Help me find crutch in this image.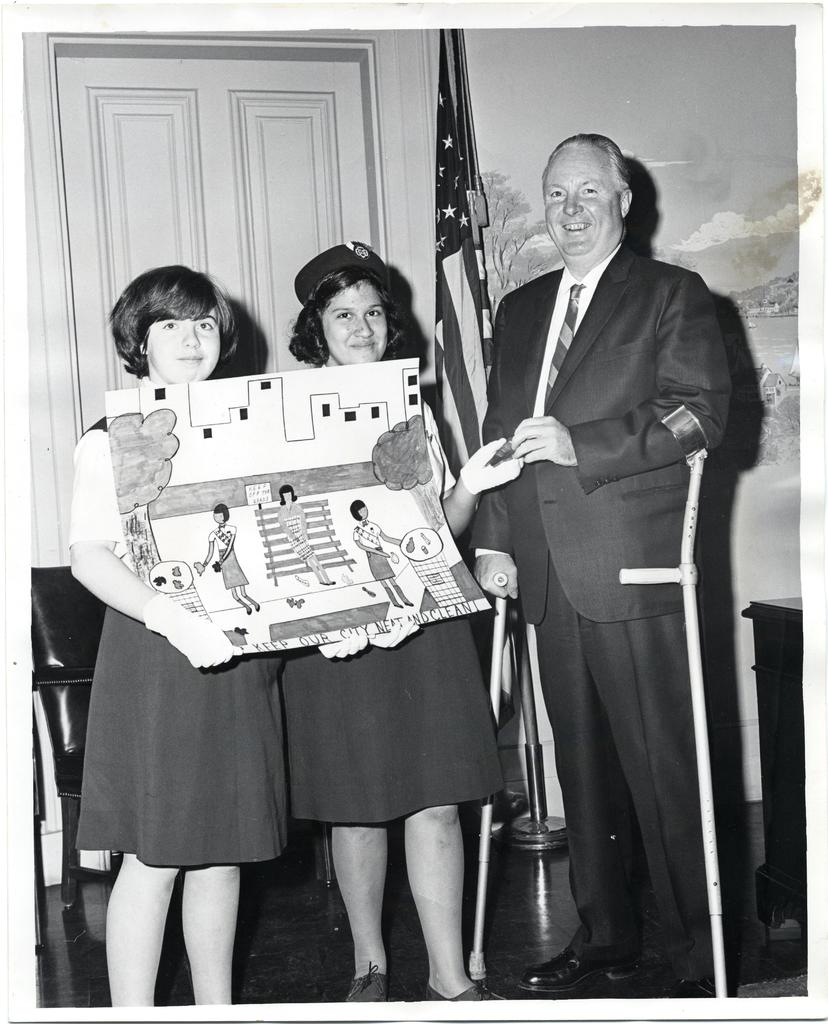
Found it: 618,407,728,1004.
